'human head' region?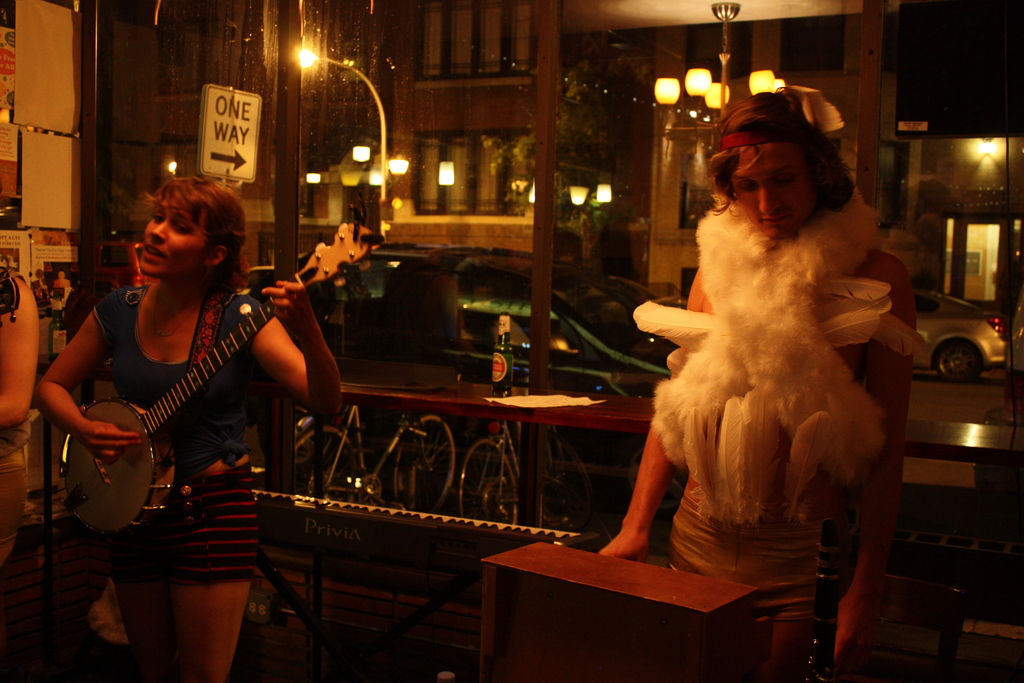
(709,86,847,241)
